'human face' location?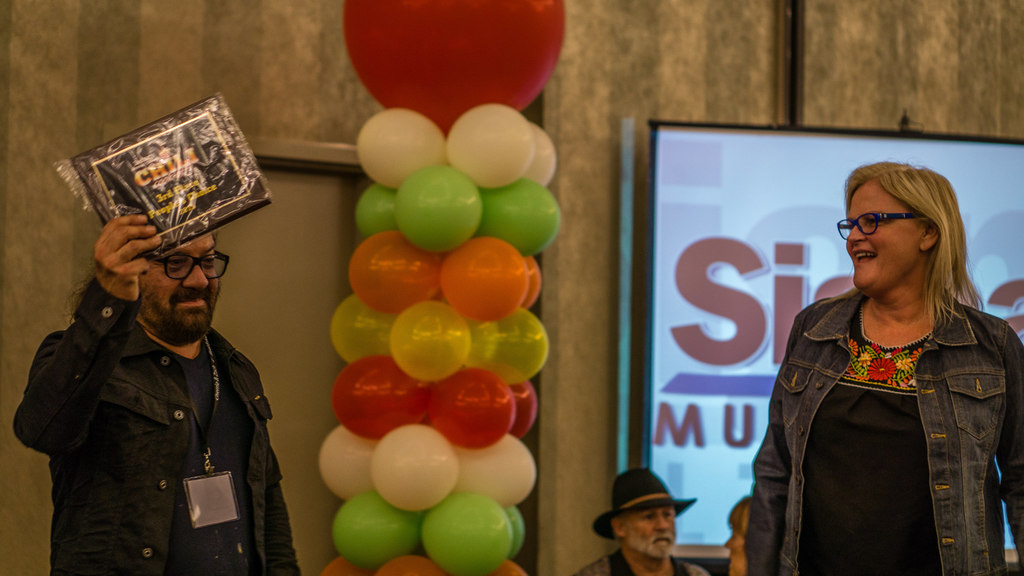
rect(726, 518, 744, 575)
